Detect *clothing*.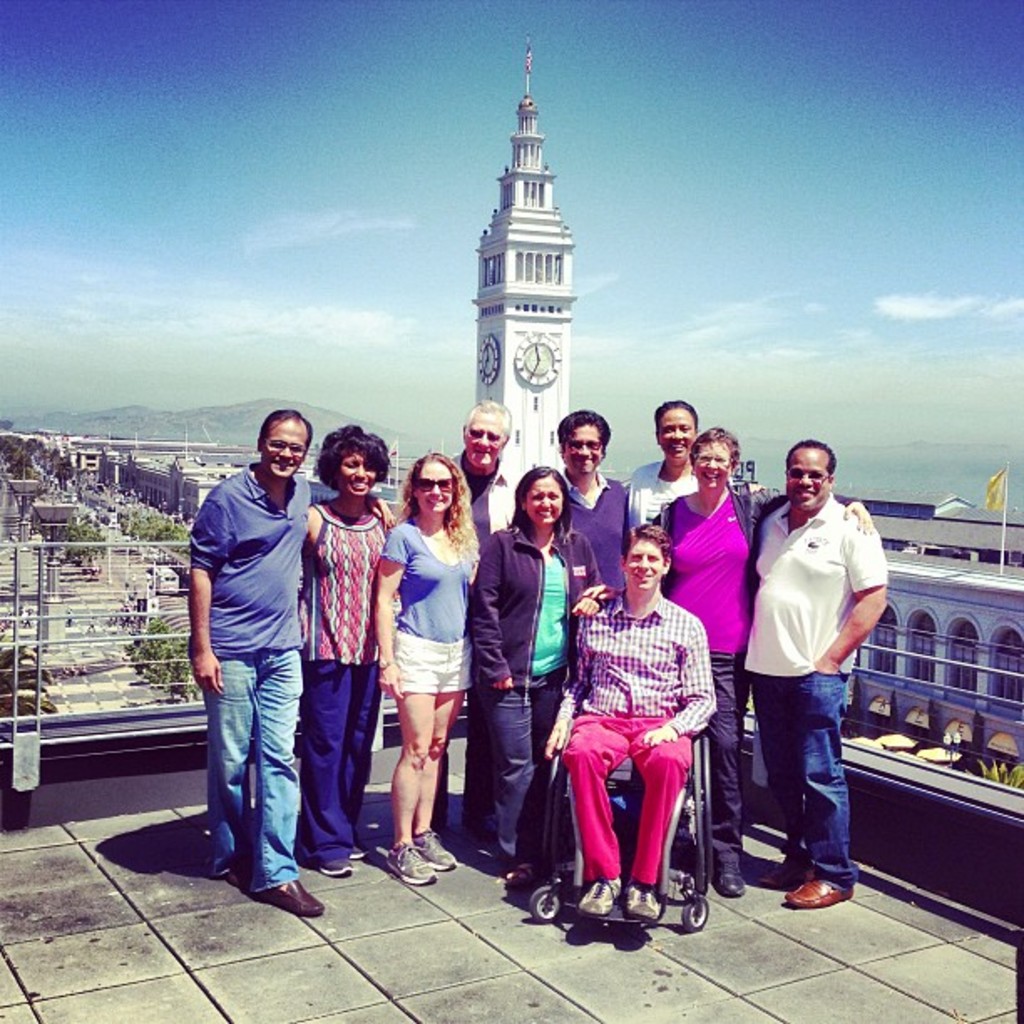
Detected at locate(746, 494, 888, 890).
